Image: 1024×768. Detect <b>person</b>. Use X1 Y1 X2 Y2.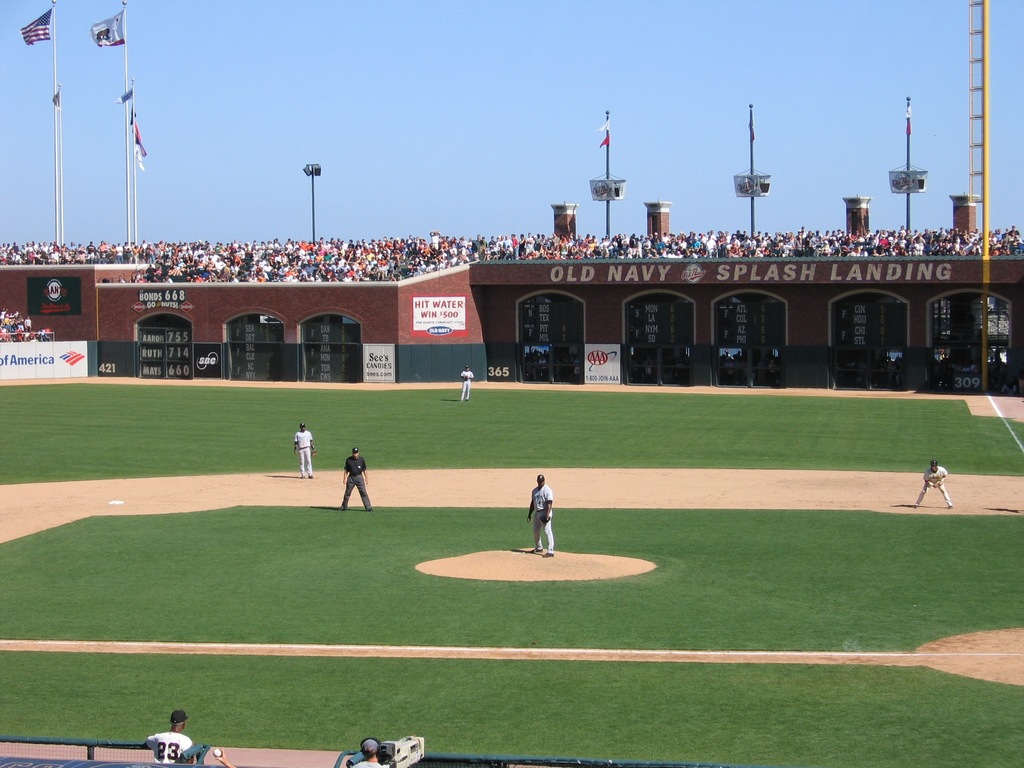
347 737 385 767.
